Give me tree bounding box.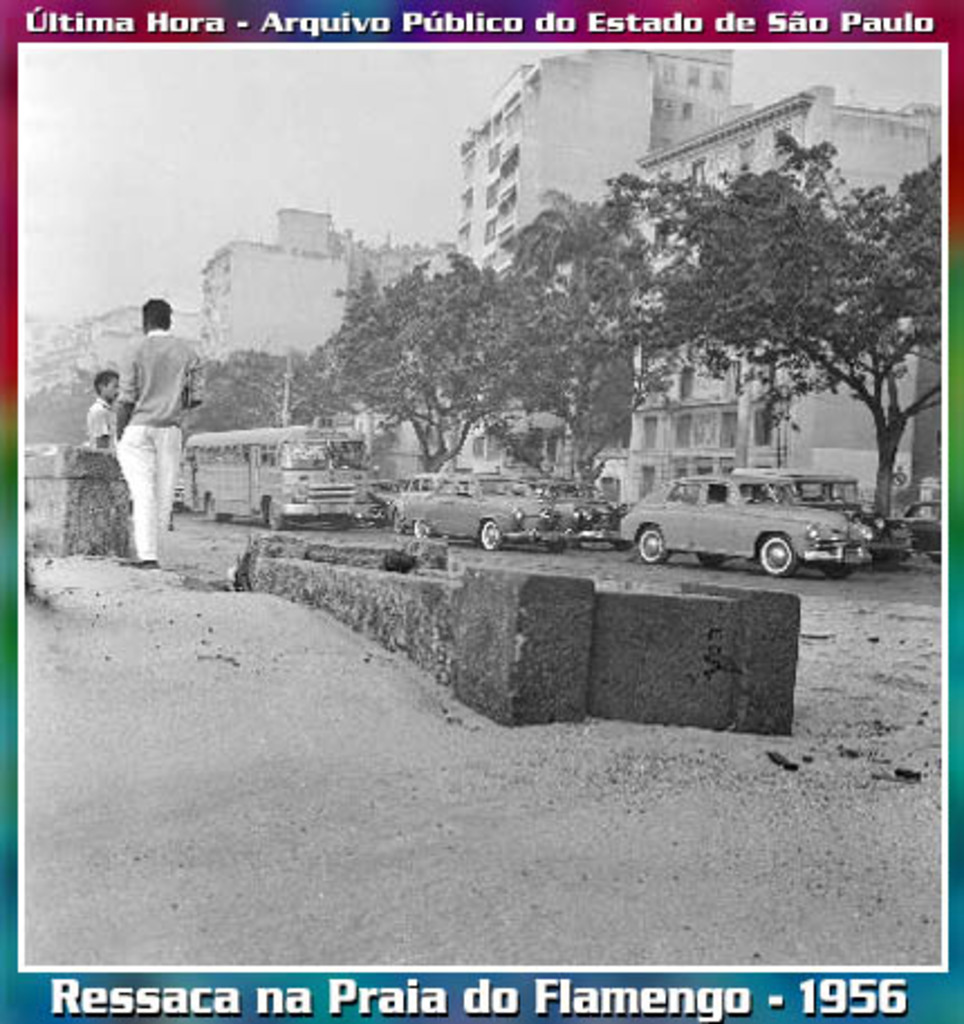
{"x1": 18, "y1": 367, "x2": 101, "y2": 446}.
